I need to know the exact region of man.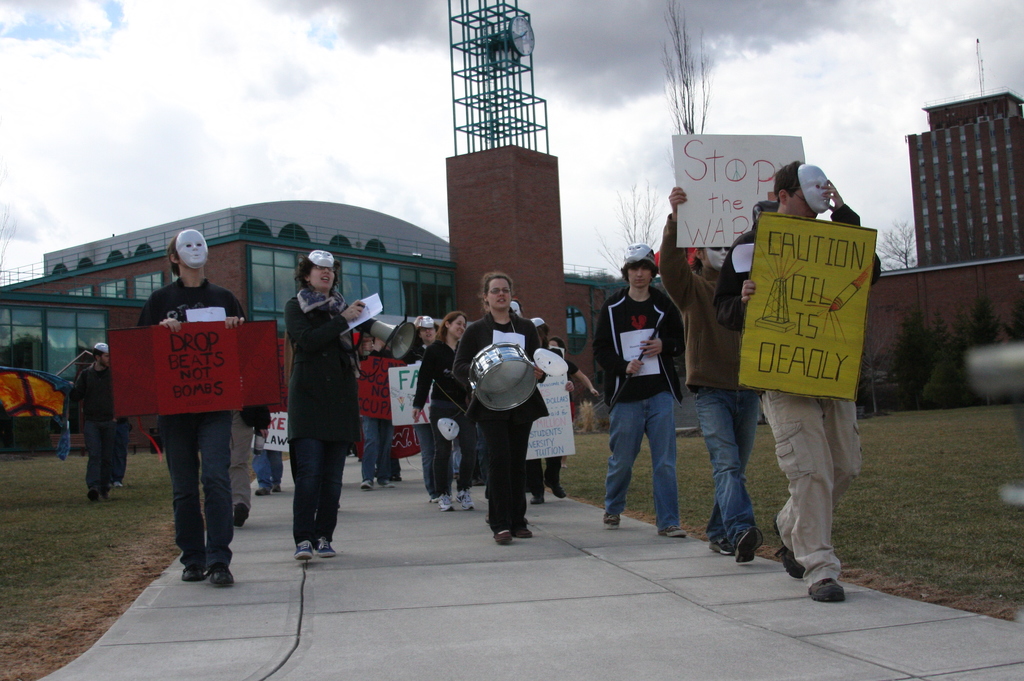
Region: l=235, t=410, r=262, b=532.
